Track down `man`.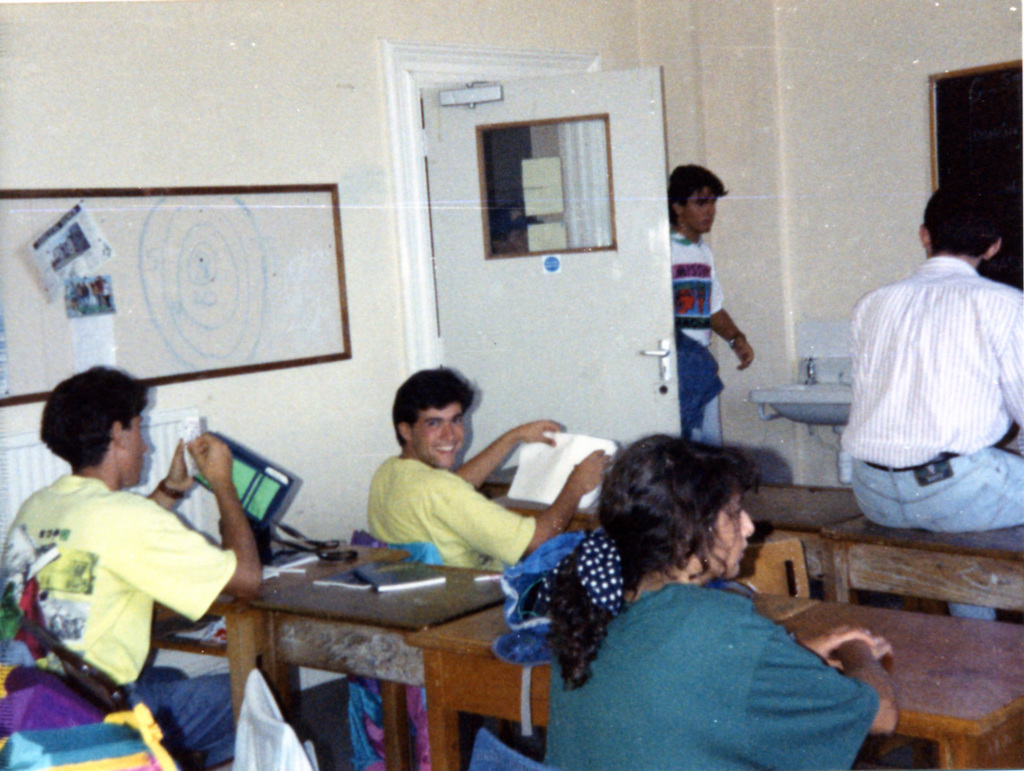
Tracked to (654,165,758,446).
